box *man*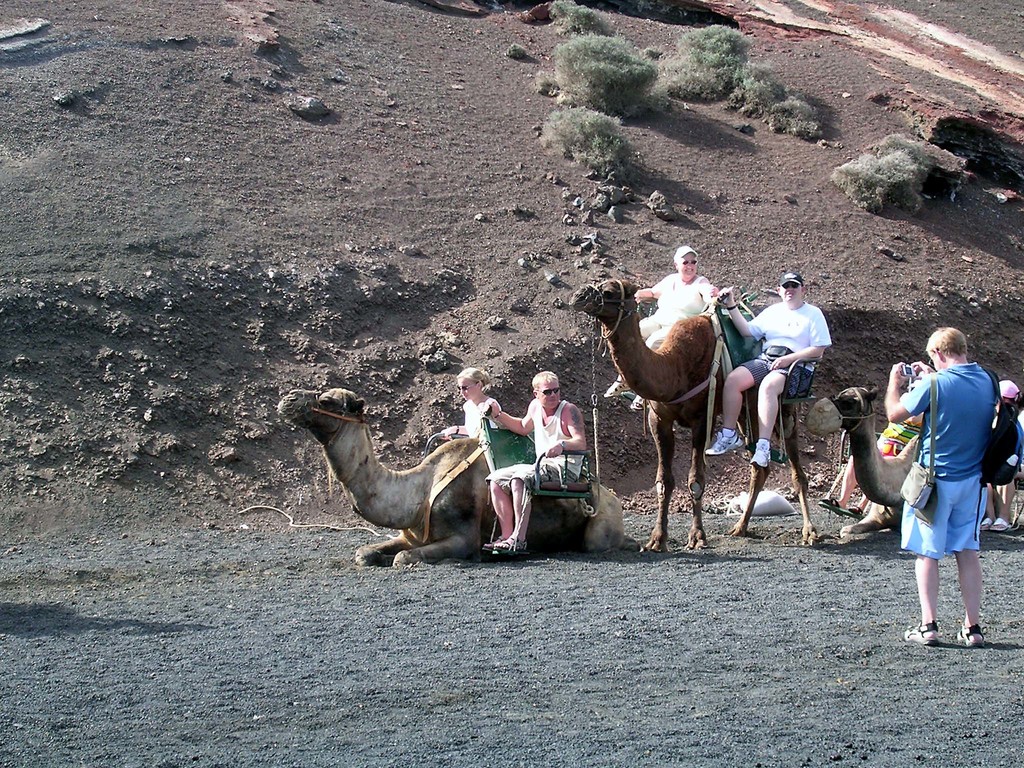
(x1=705, y1=271, x2=833, y2=470)
